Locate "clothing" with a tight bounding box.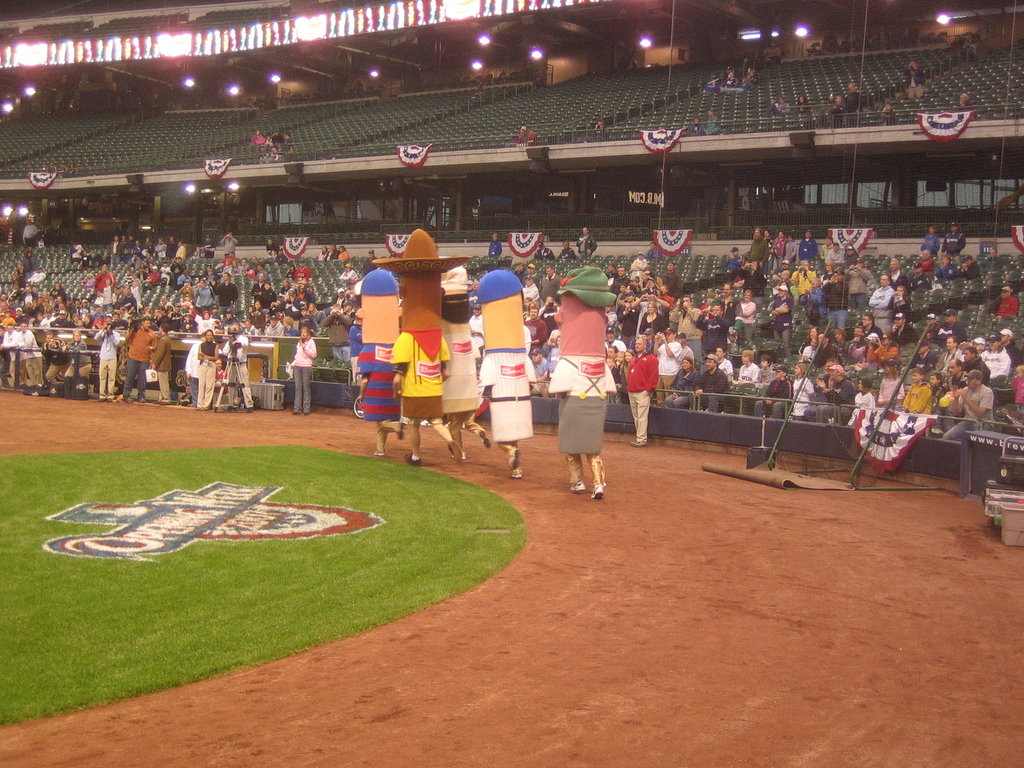
bbox(1004, 379, 1023, 412).
